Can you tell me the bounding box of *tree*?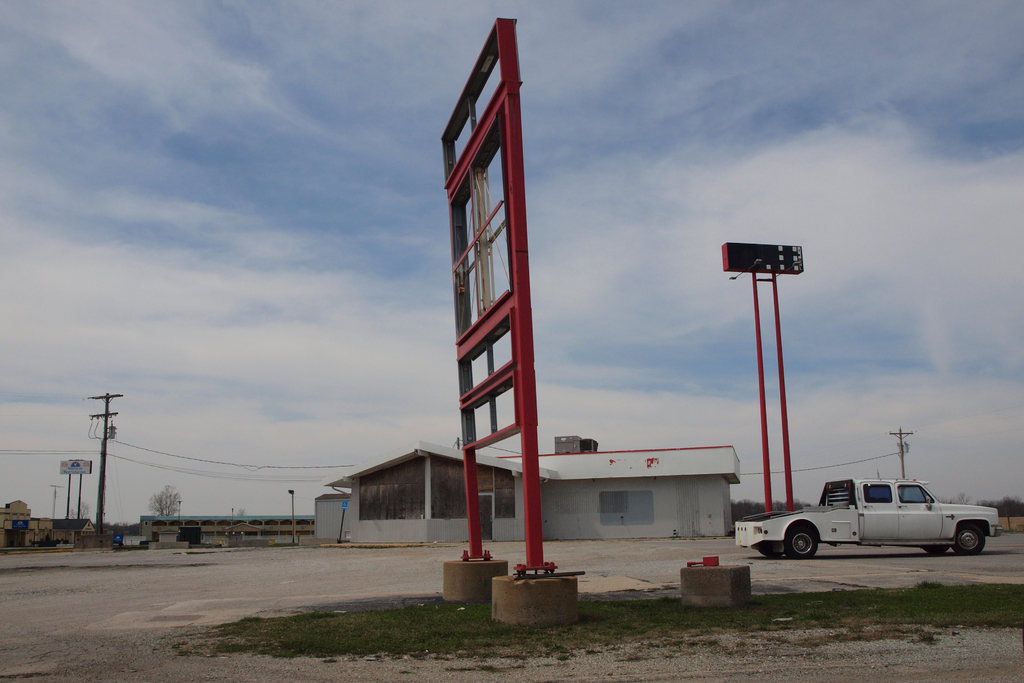
locate(67, 498, 90, 519).
